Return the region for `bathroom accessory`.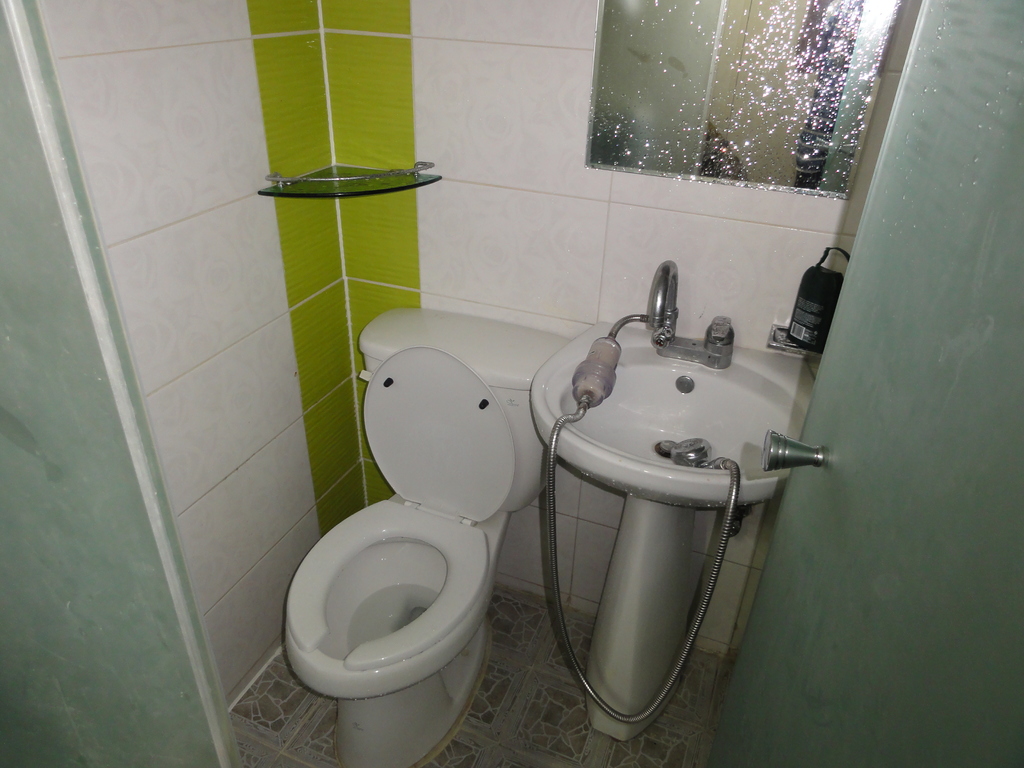
<region>625, 253, 707, 356</region>.
